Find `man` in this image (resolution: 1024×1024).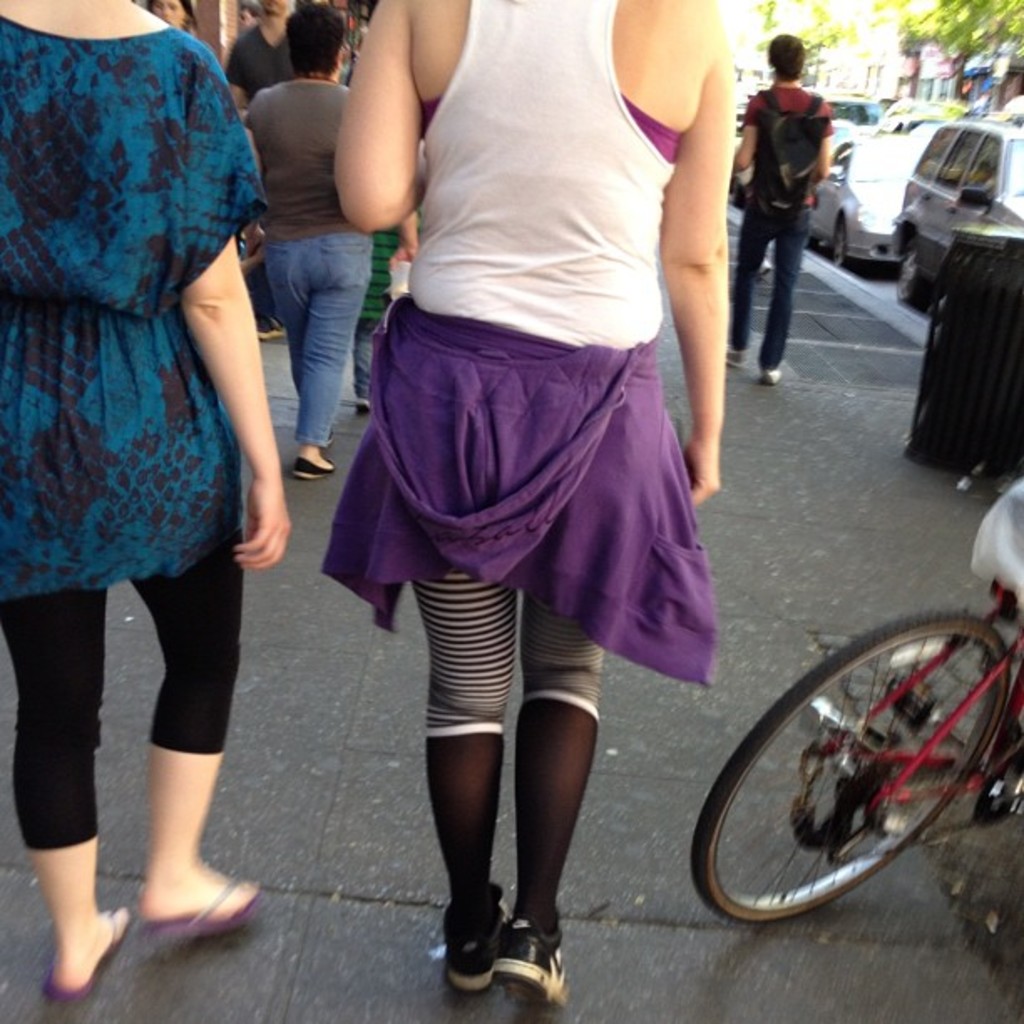
l=723, t=25, r=838, b=381.
